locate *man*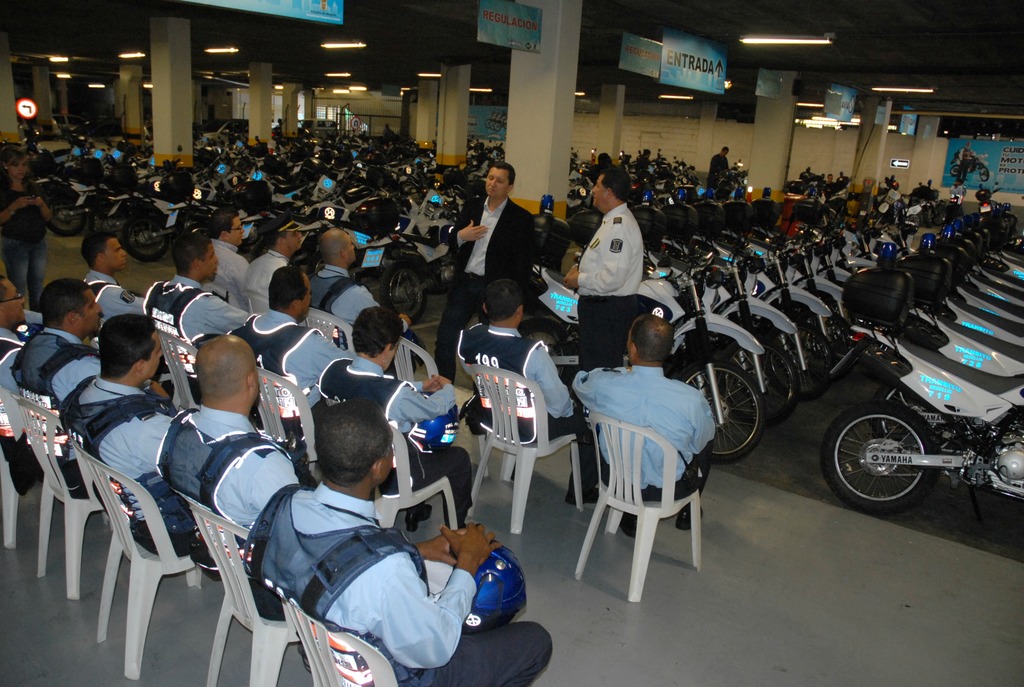
<box>142,231,246,407</box>
